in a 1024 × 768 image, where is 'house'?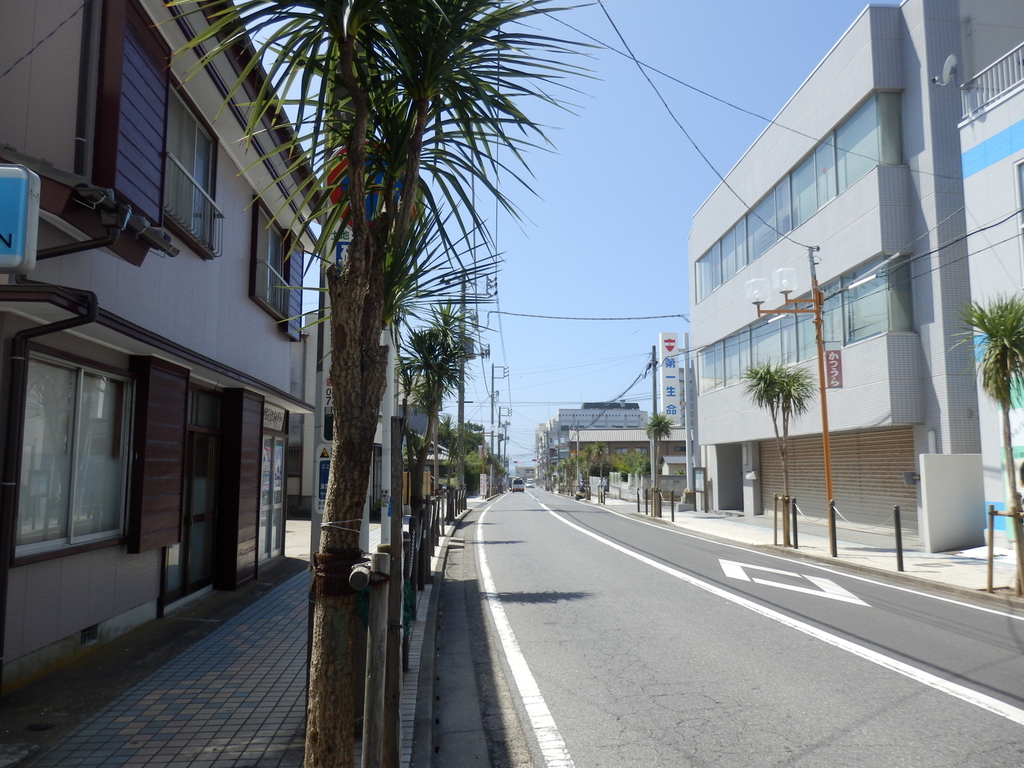
(683, 0, 1021, 563).
